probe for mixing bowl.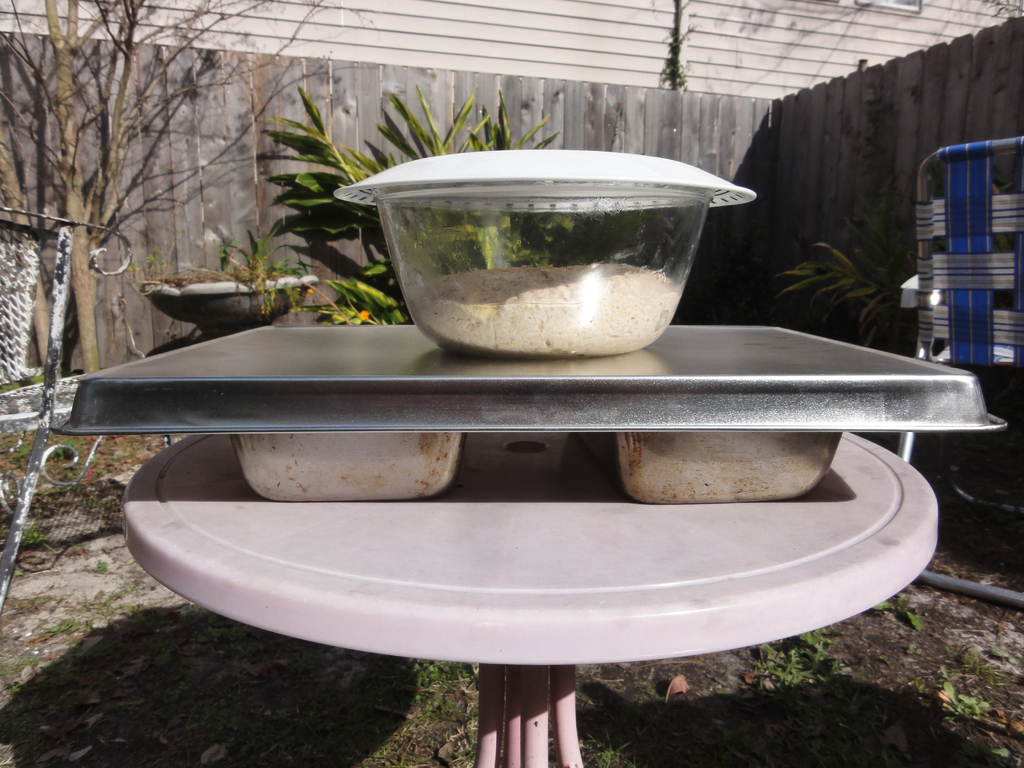
Probe result: [x1=364, y1=141, x2=728, y2=363].
